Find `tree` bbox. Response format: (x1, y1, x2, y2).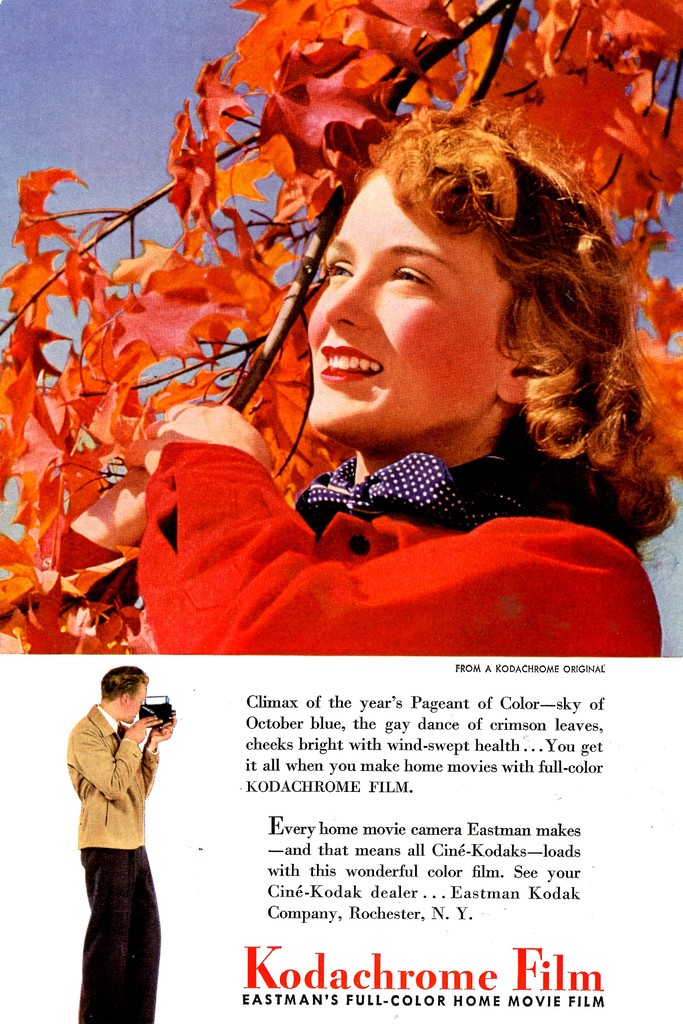
(0, 0, 682, 654).
